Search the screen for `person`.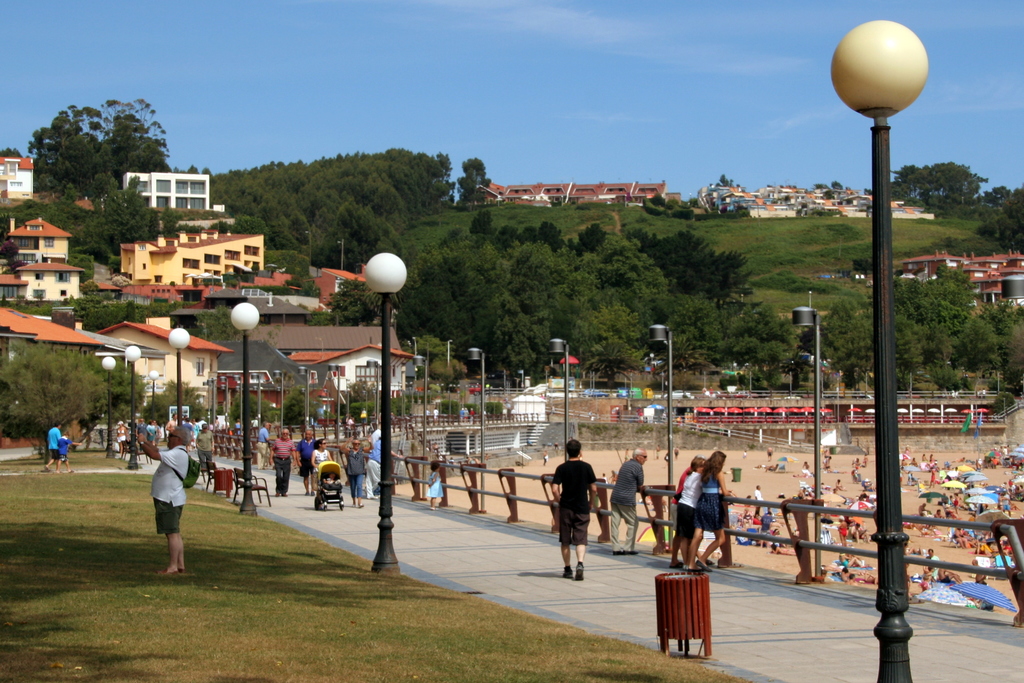
Found at 424 462 449 513.
